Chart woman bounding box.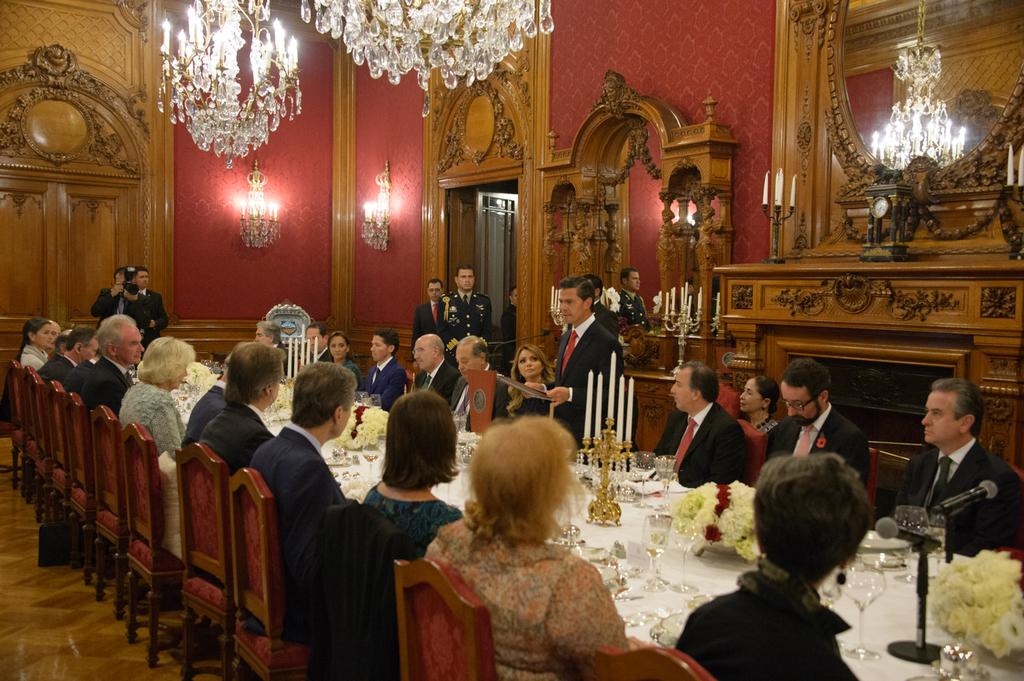
Charted: (666,449,861,680).
